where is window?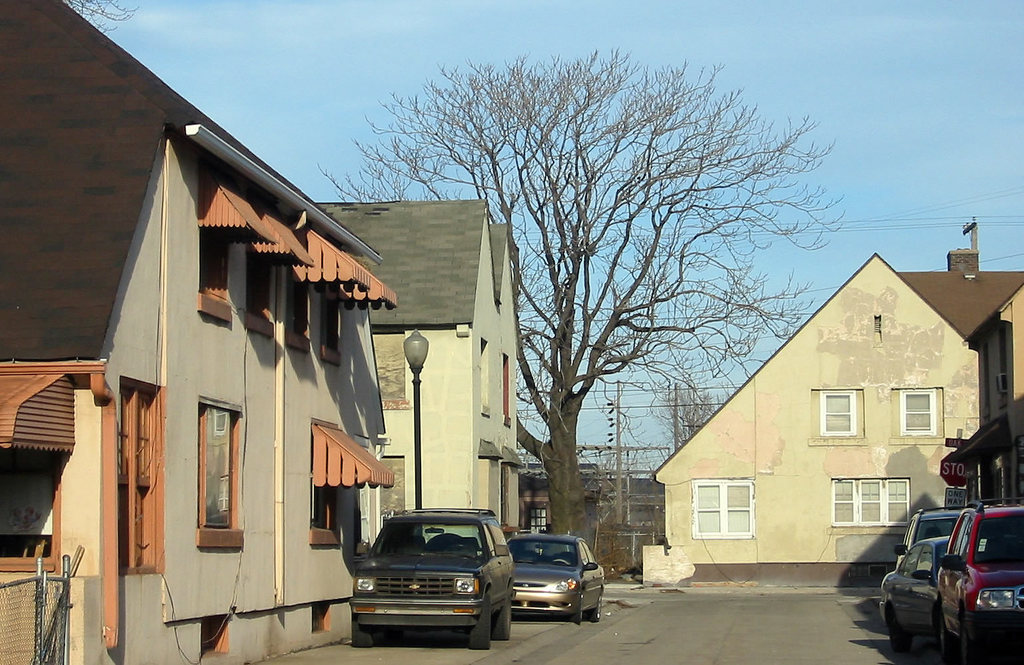
pyautogui.locateOnScreen(477, 337, 490, 412).
